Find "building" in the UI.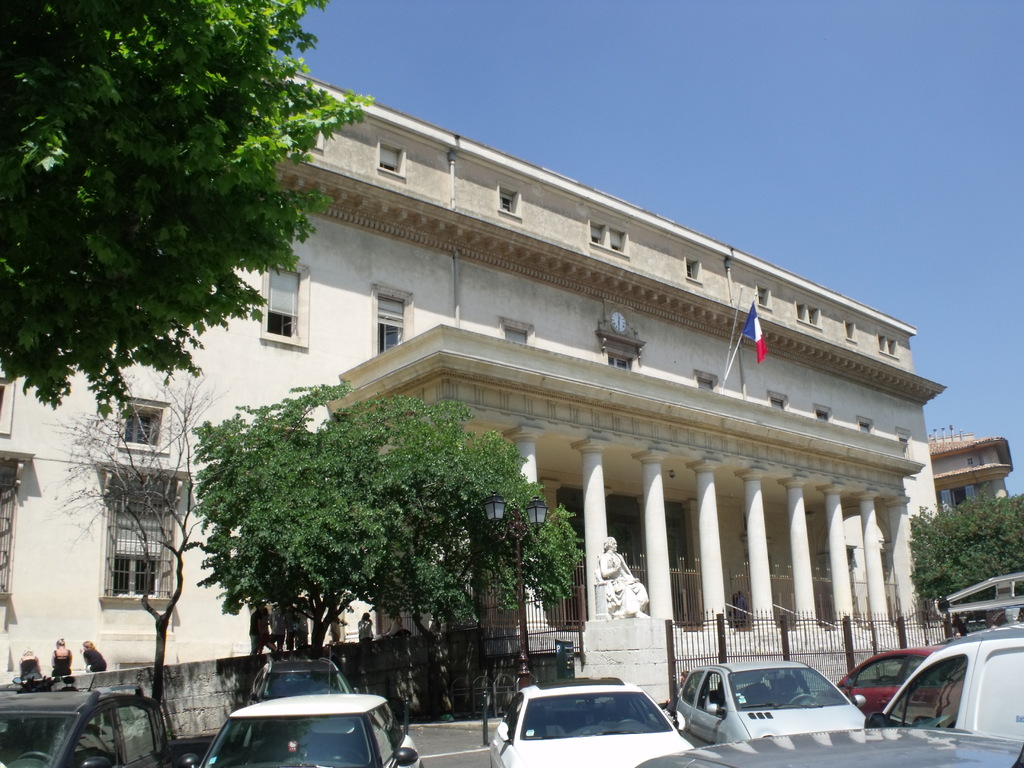
UI element at bbox(0, 59, 948, 683).
